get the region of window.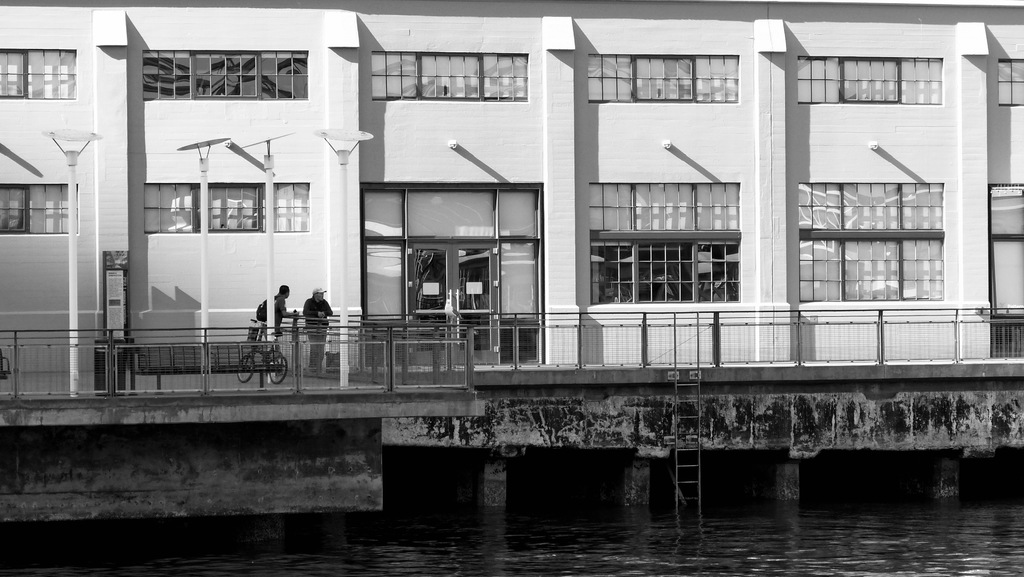
(x1=0, y1=49, x2=76, y2=99).
